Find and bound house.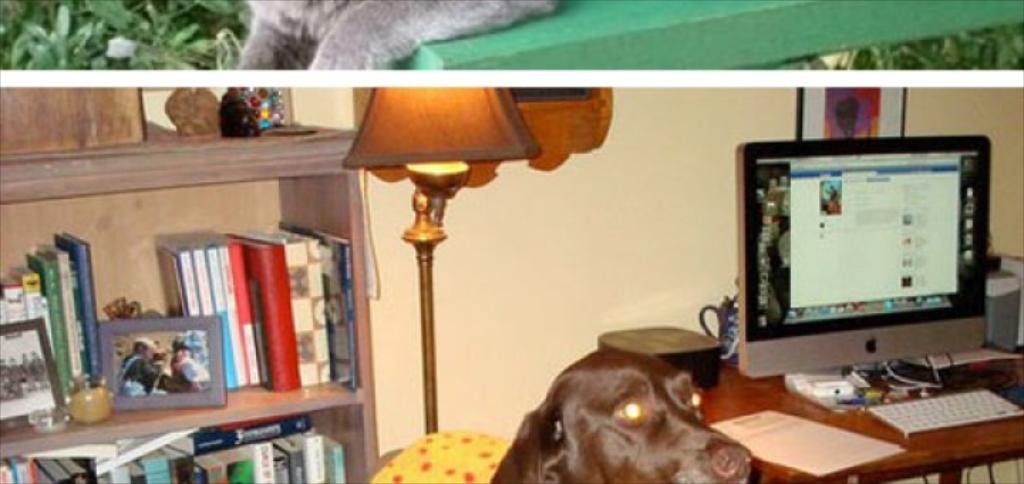
Bound: x1=0, y1=88, x2=1023, y2=483.
